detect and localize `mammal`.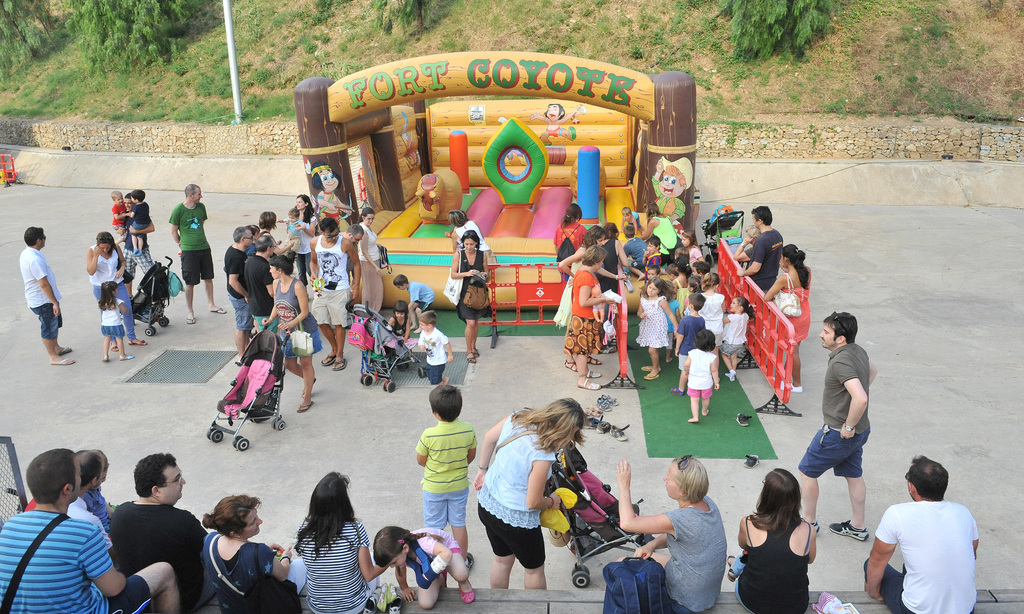
Localized at {"x1": 651, "y1": 155, "x2": 694, "y2": 222}.
